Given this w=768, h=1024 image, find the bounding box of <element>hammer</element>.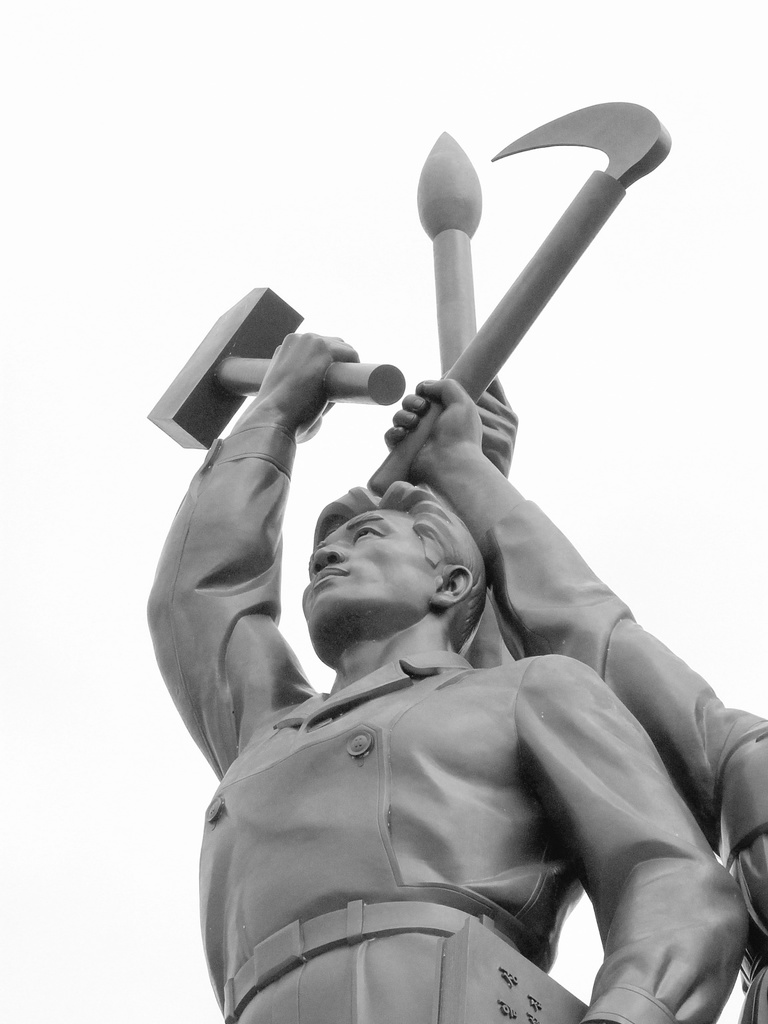
{"left": 147, "top": 284, "right": 403, "bottom": 446}.
